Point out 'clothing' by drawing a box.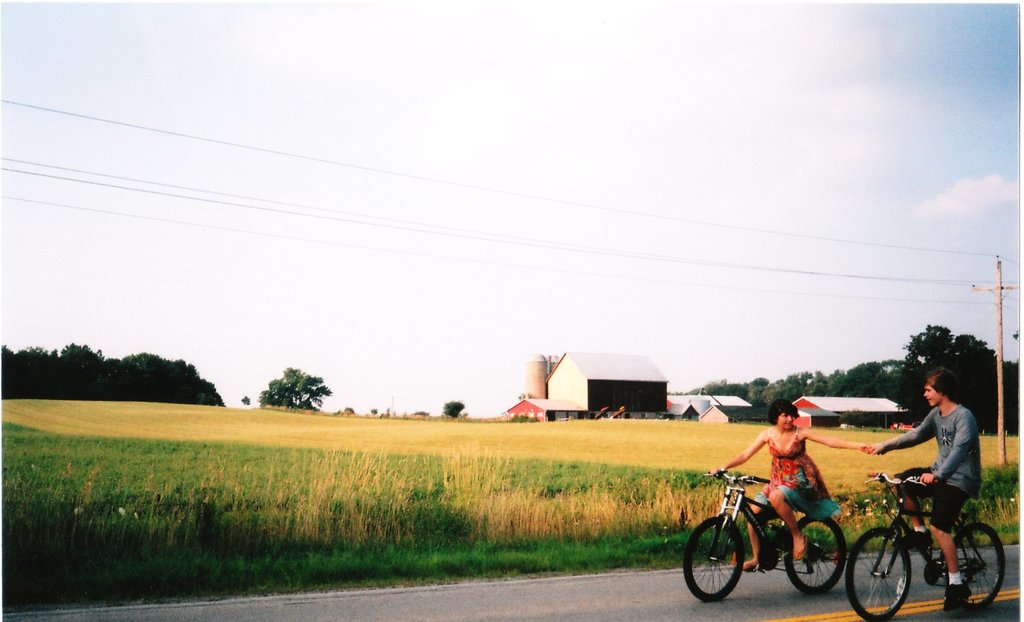
[left=880, top=401, right=989, bottom=529].
